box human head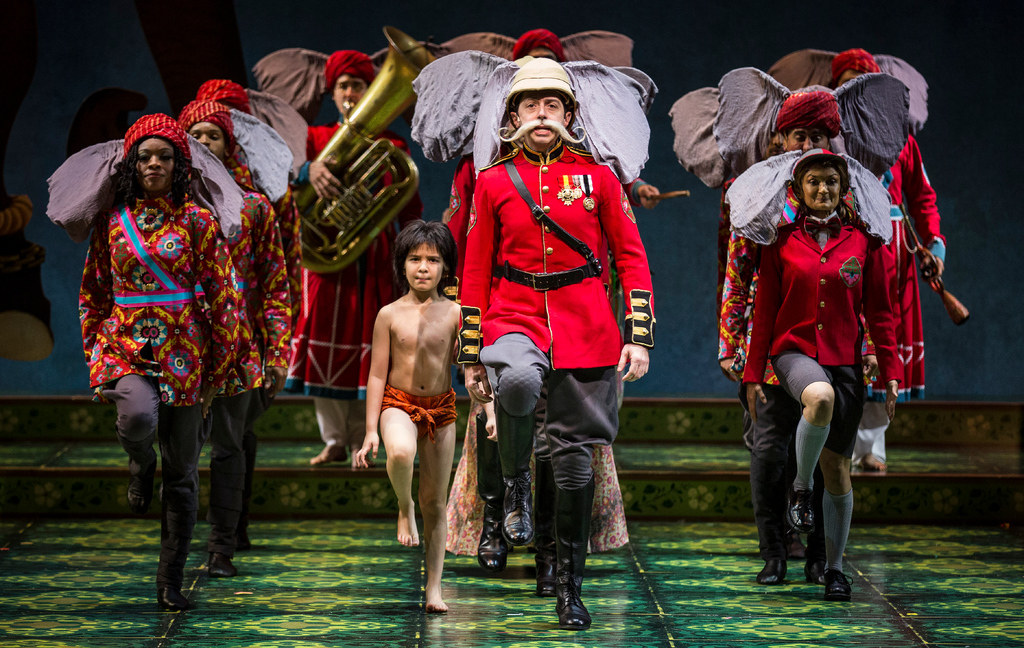
506/66/580/156
